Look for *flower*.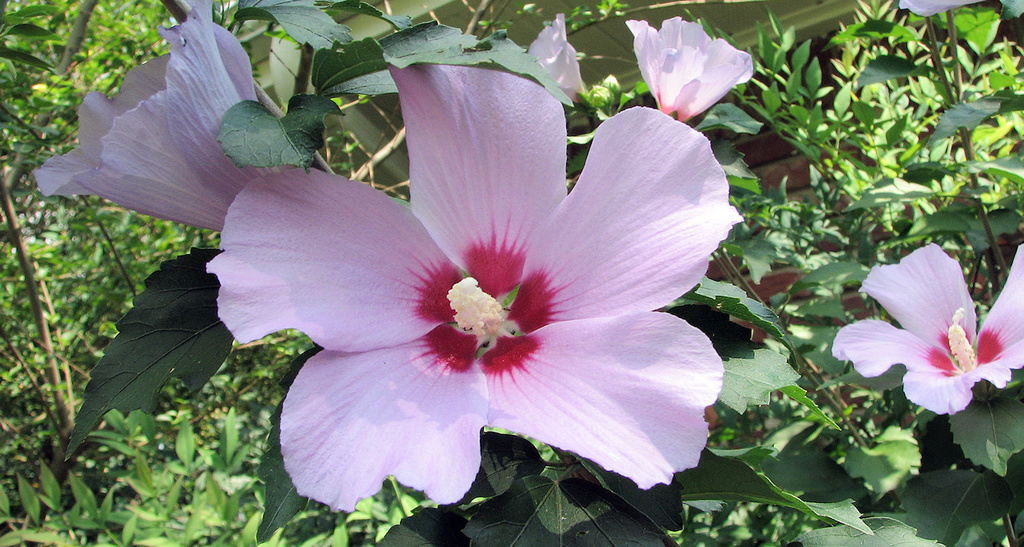
Found: [34,0,294,235].
